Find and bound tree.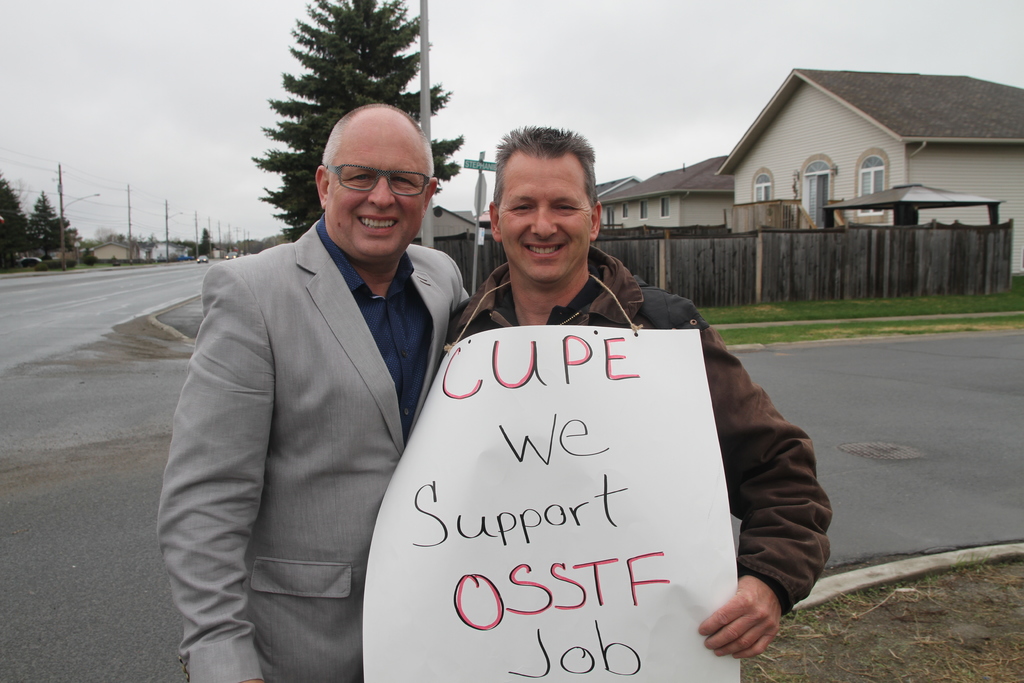
Bound: 0 173 38 258.
